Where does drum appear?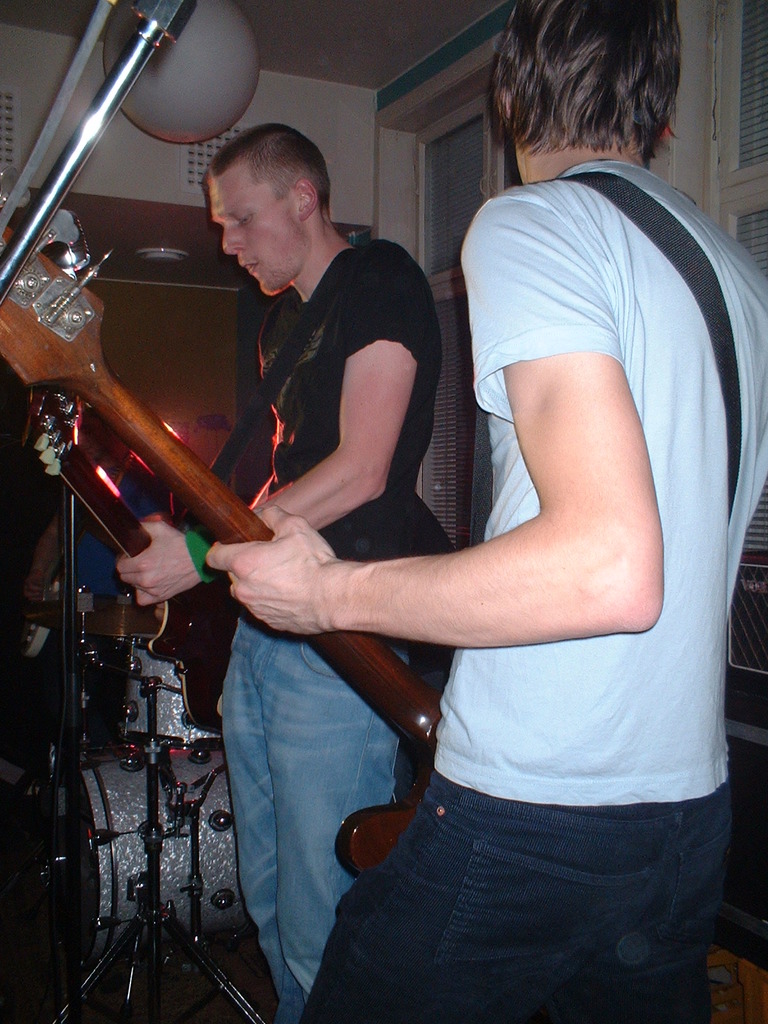
Appears at [109, 643, 225, 739].
